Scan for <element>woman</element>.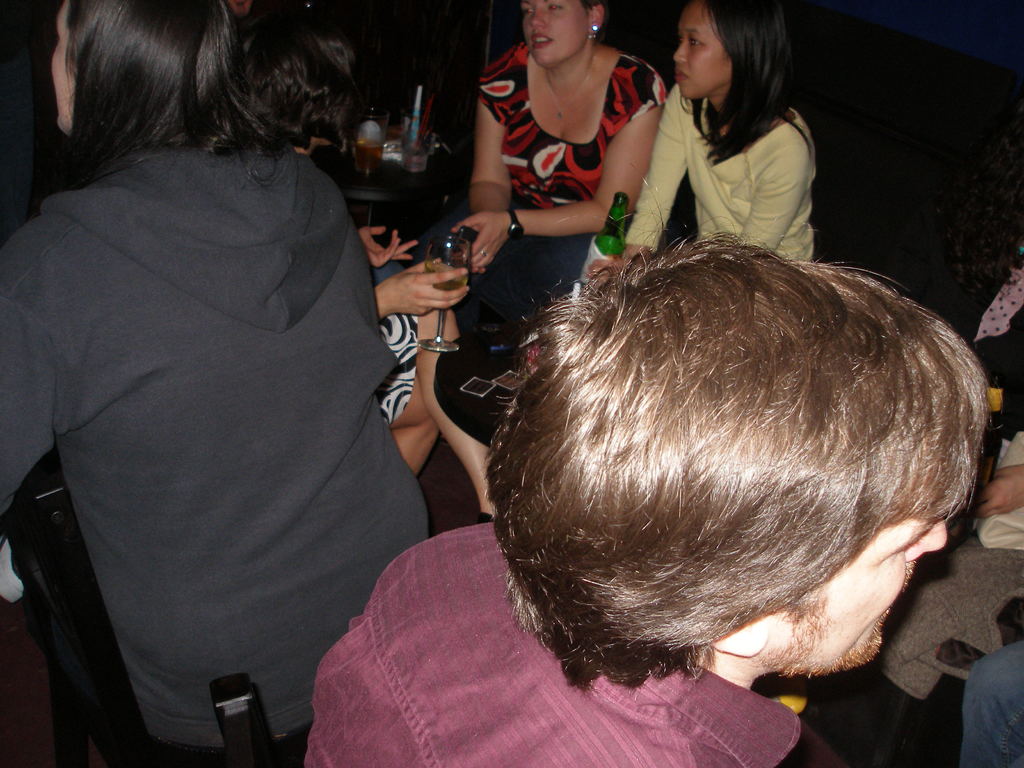
Scan result: <box>636,5,836,275</box>.
